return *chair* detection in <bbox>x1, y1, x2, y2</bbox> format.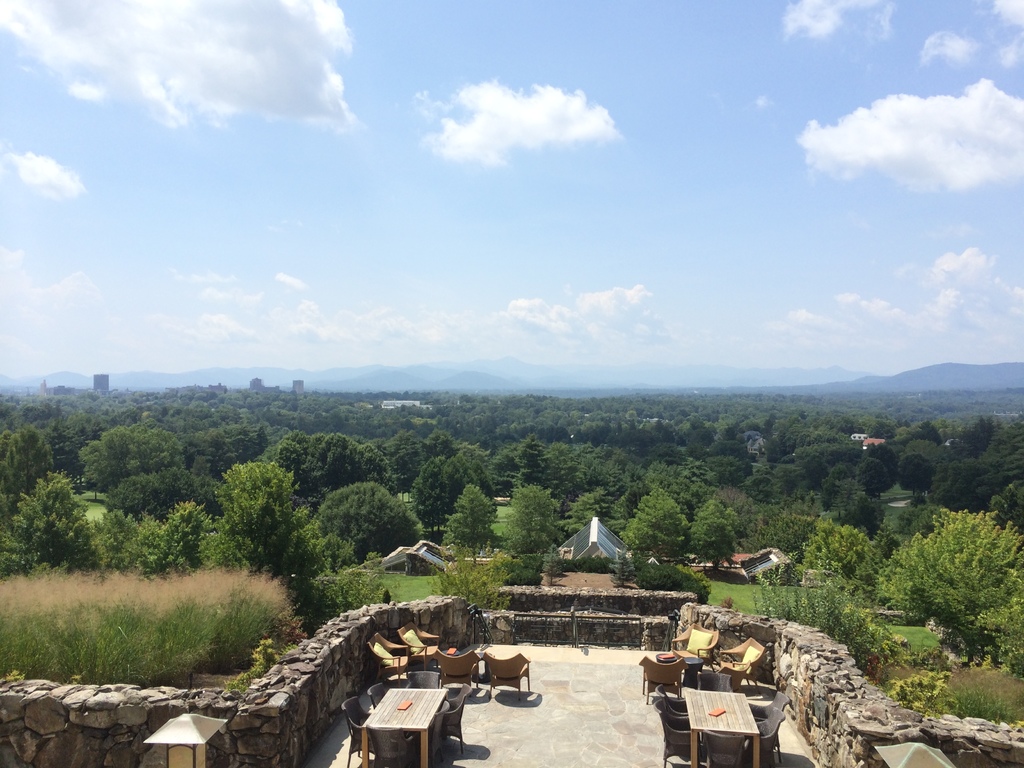
<bbox>639, 656, 686, 703</bbox>.
